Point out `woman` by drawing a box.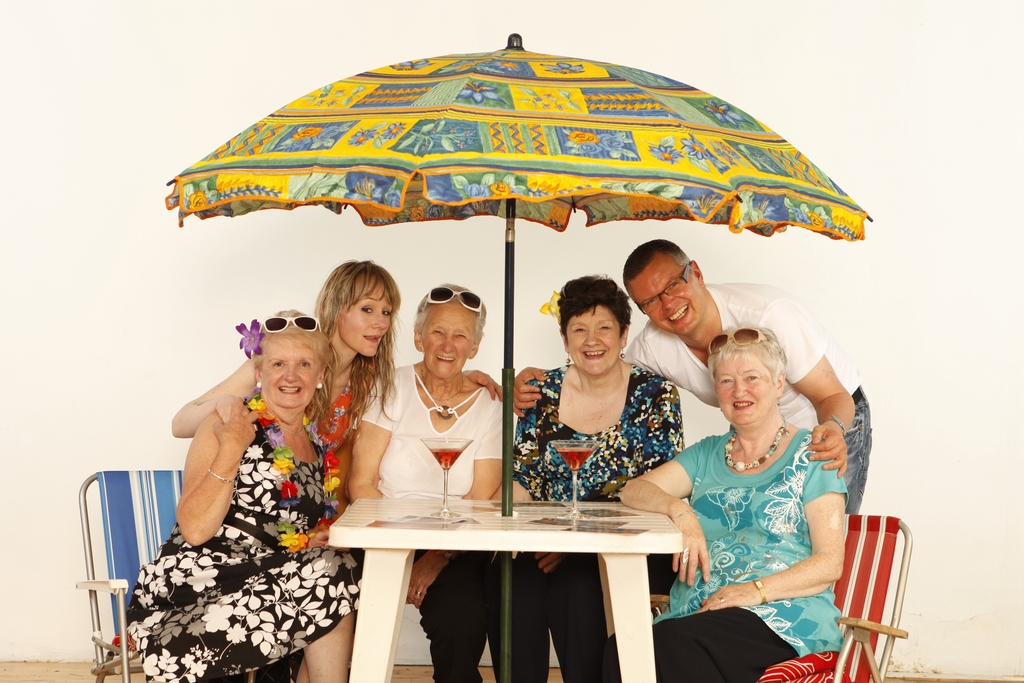
173/251/406/488.
